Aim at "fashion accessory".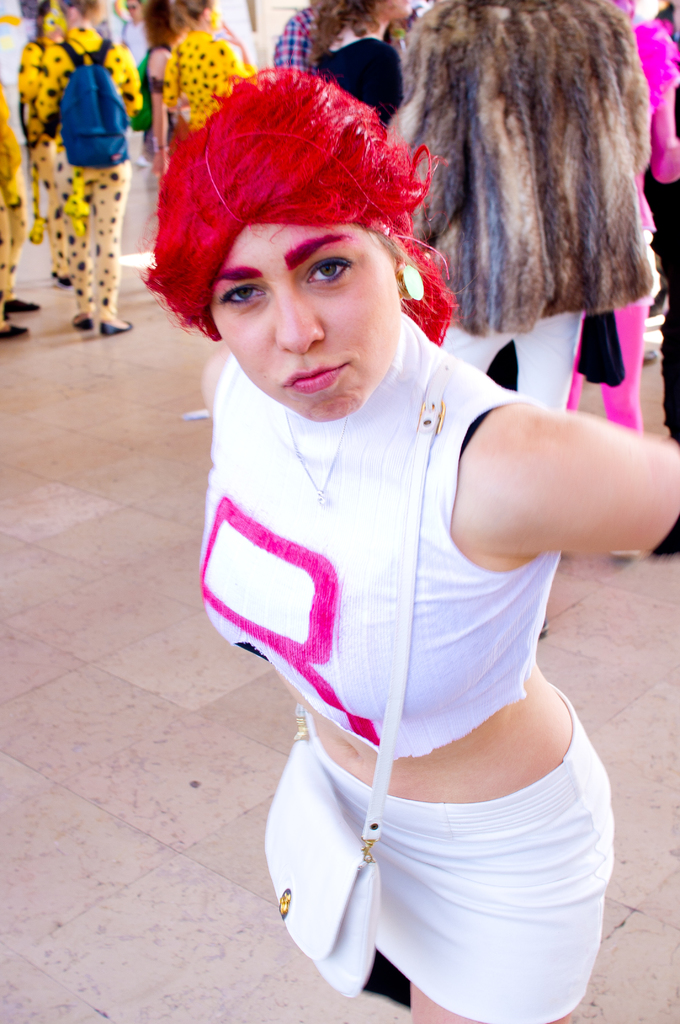
Aimed at pyautogui.locateOnScreen(286, 405, 348, 509).
